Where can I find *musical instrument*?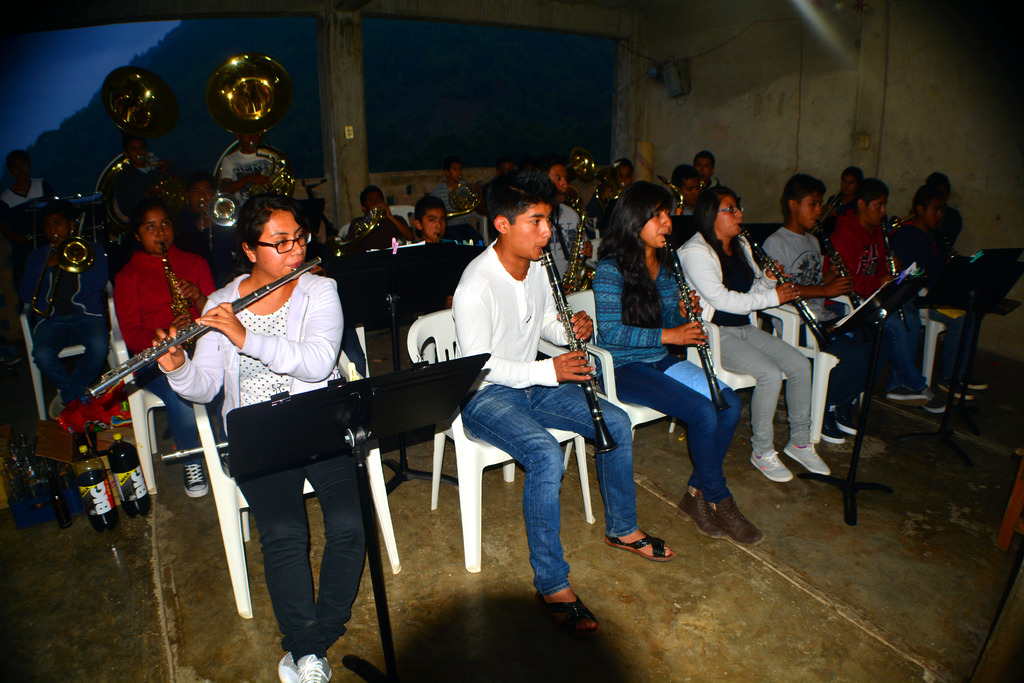
You can find it at (531,245,620,458).
